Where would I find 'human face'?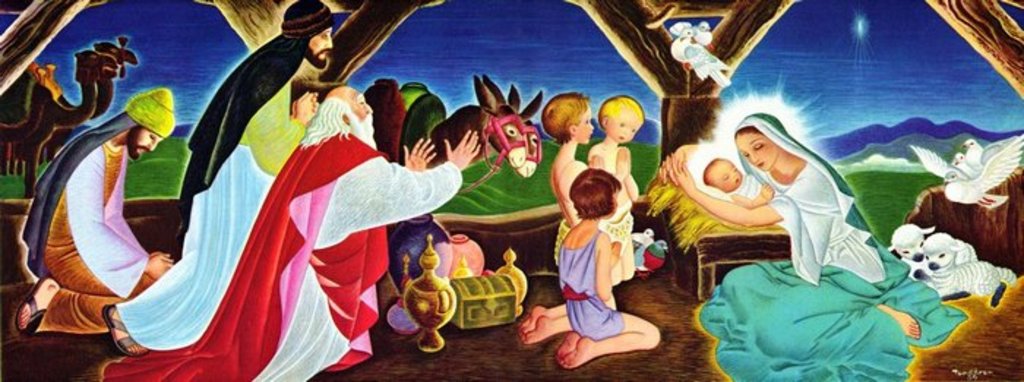
At {"x1": 715, "y1": 158, "x2": 740, "y2": 190}.
